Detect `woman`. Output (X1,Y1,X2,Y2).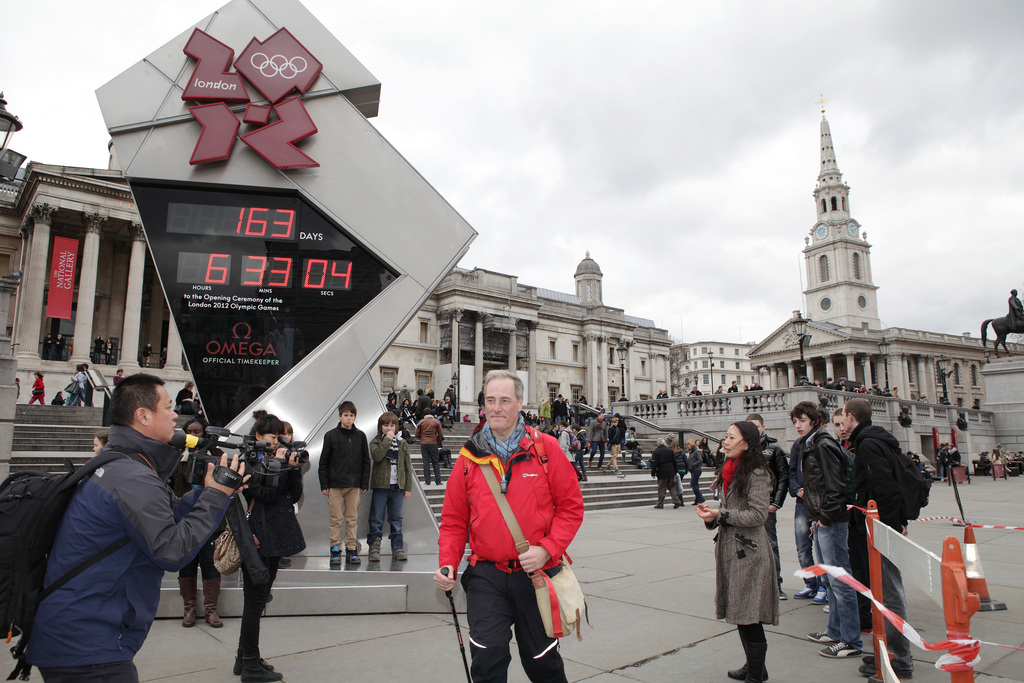
(716,438,723,481).
